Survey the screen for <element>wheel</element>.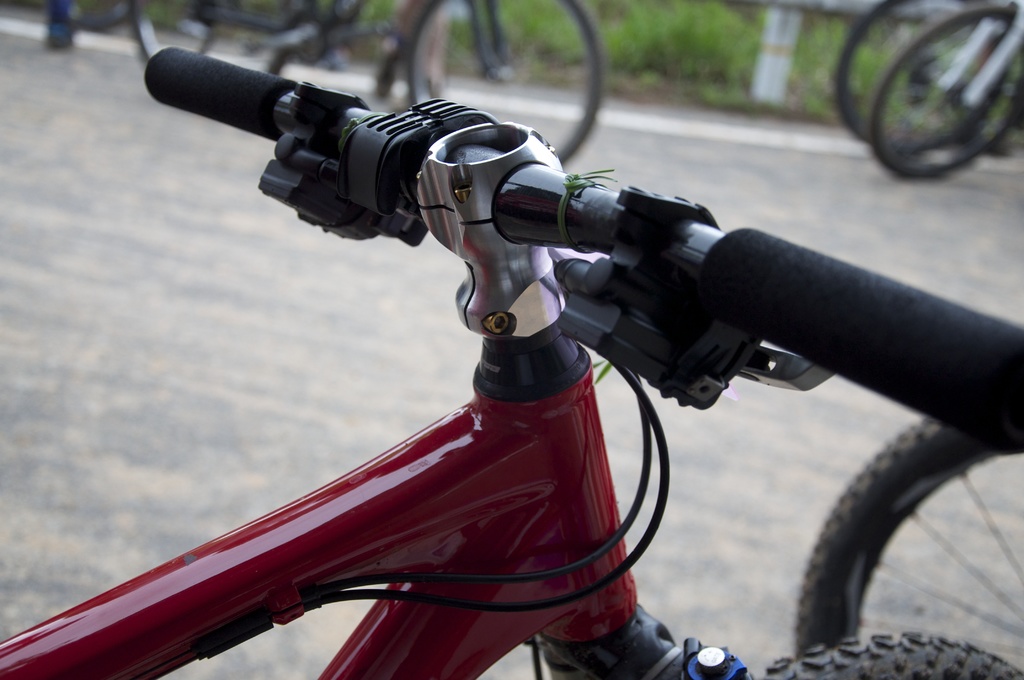
Survey found: [x1=833, y1=0, x2=1009, y2=148].
